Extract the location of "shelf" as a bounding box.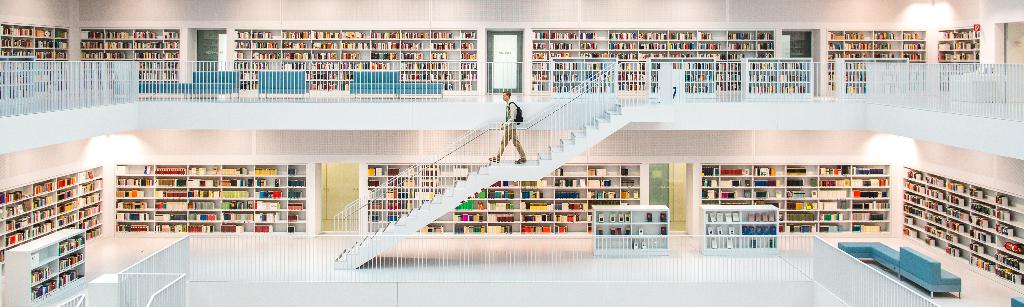
locate(586, 65, 606, 73).
